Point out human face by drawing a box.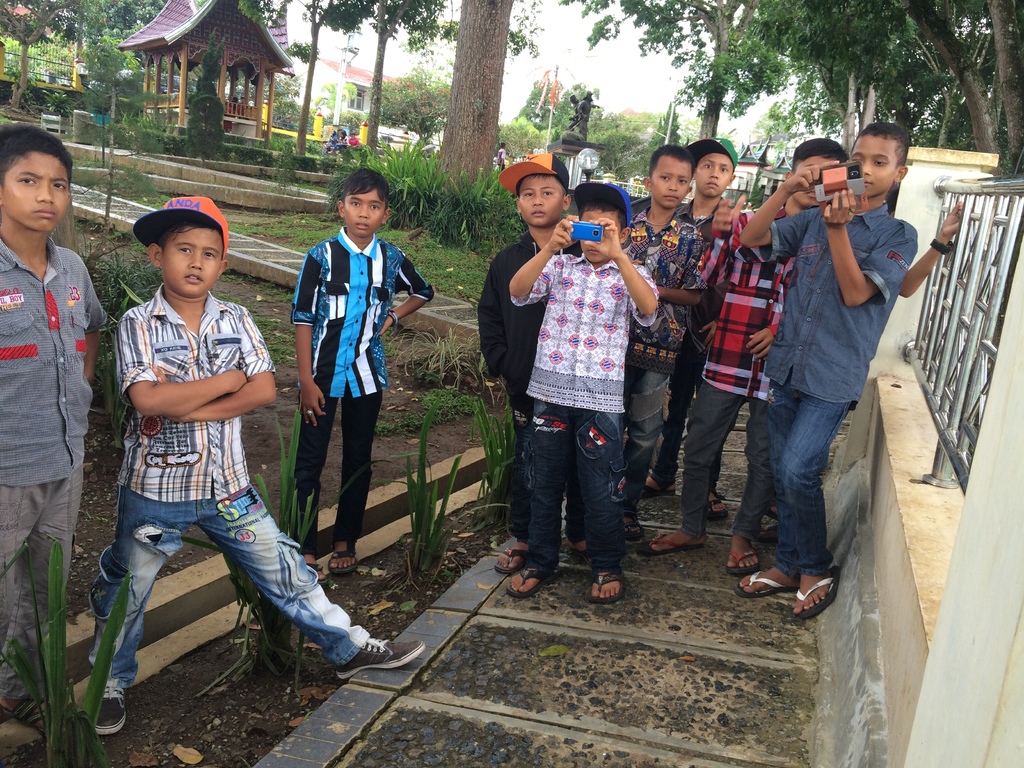
crop(0, 147, 75, 230).
